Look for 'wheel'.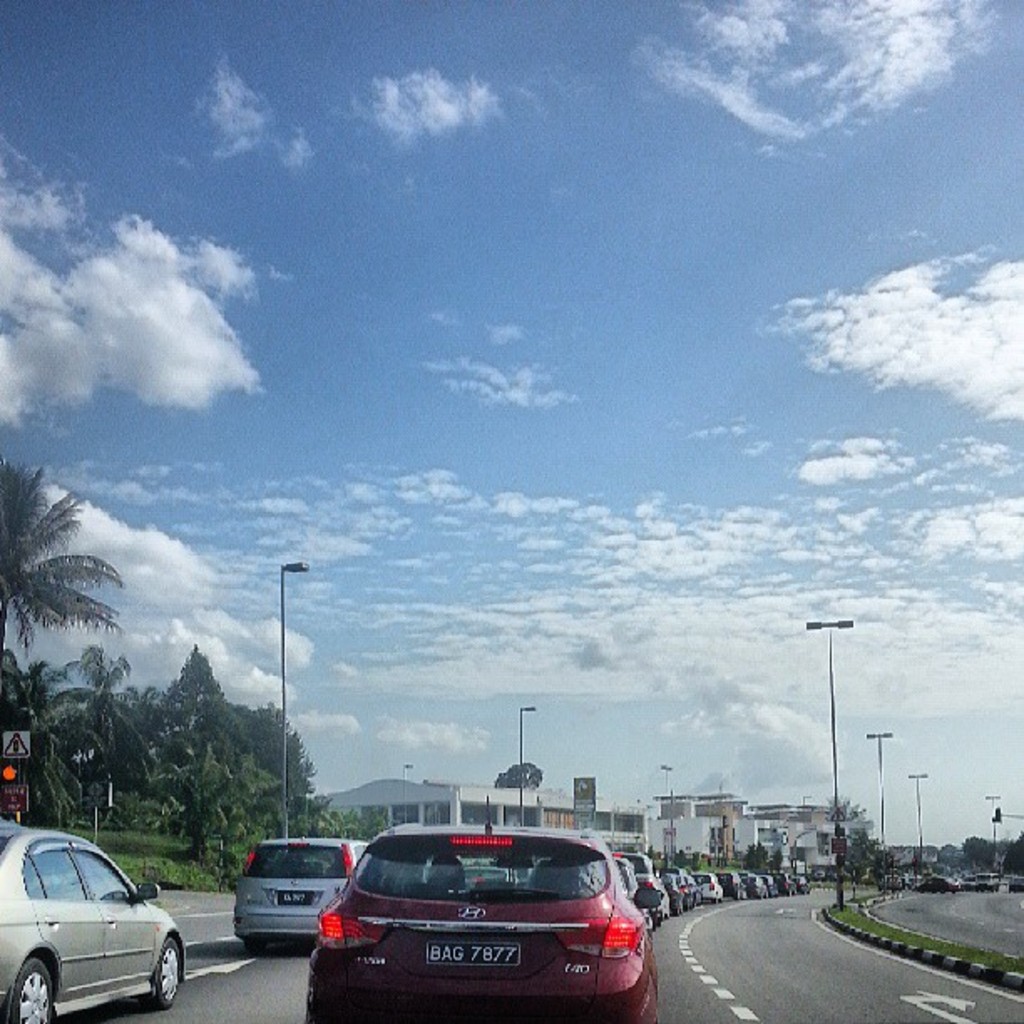
Found: {"left": 714, "top": 895, "right": 719, "bottom": 905}.
